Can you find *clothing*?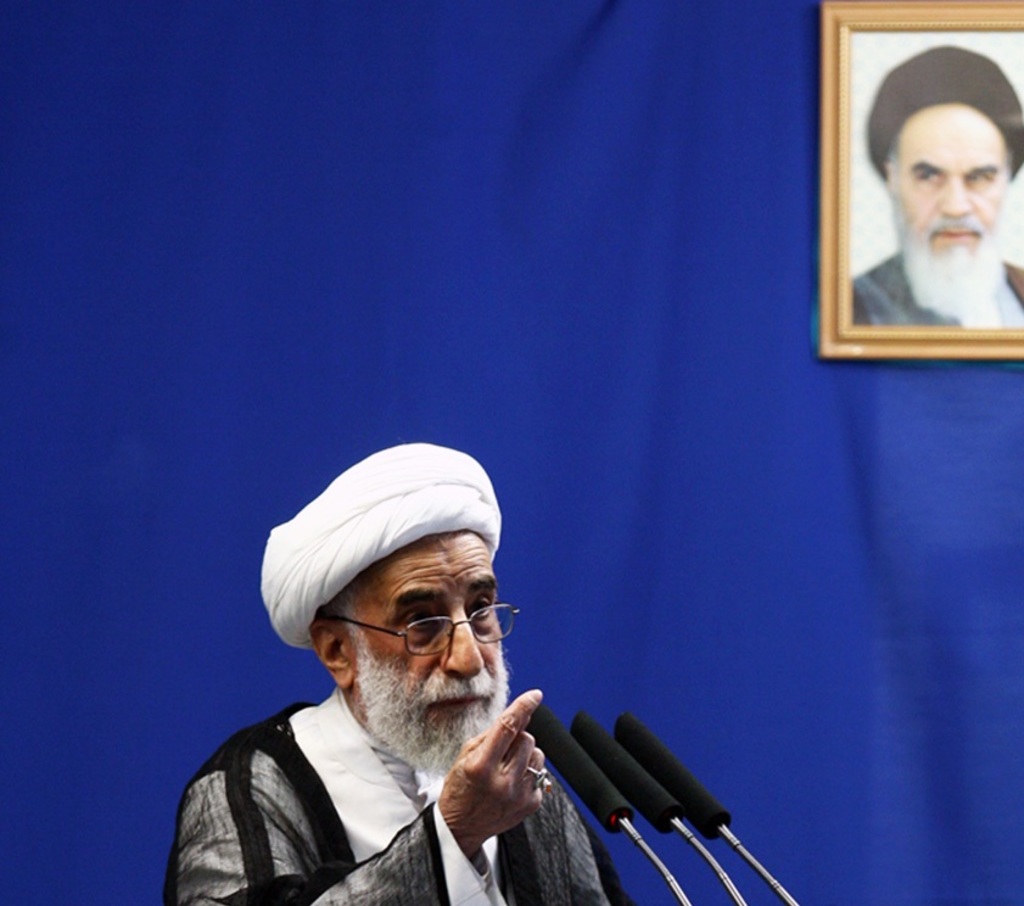
Yes, bounding box: <region>167, 686, 637, 905</region>.
